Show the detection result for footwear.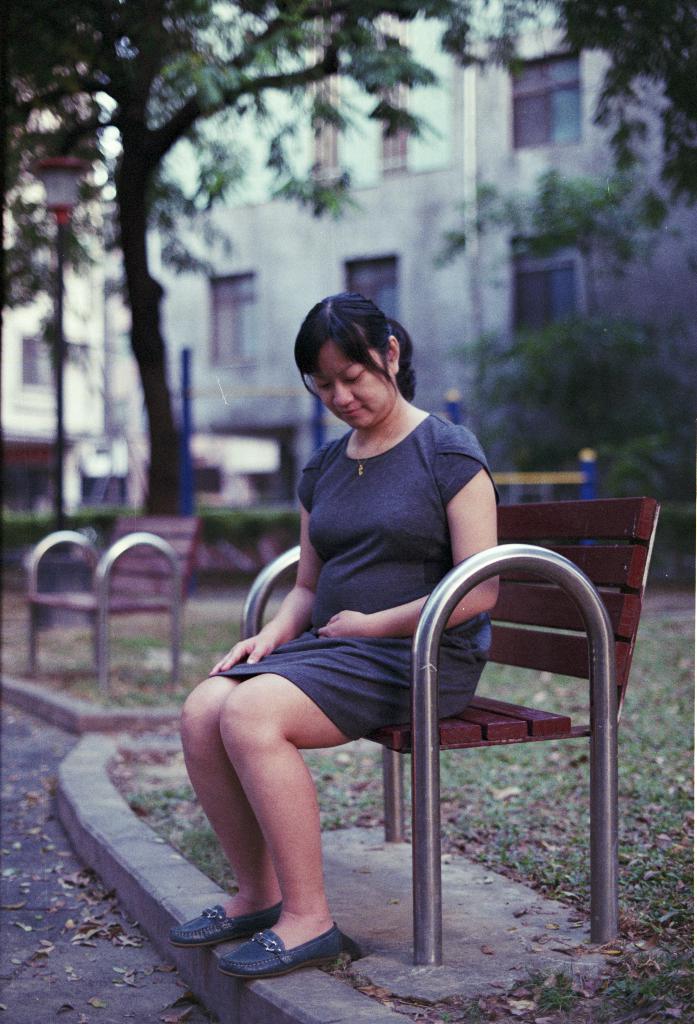
detection(168, 900, 282, 947).
